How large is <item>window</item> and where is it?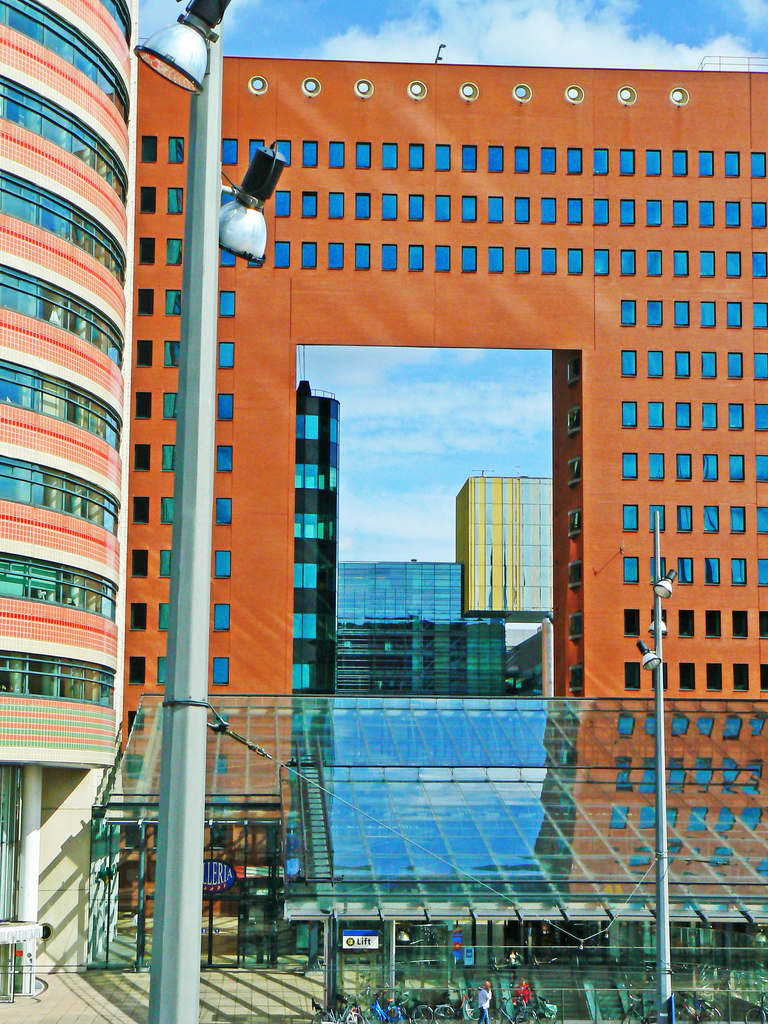
Bounding box: <region>694, 717, 719, 744</region>.
